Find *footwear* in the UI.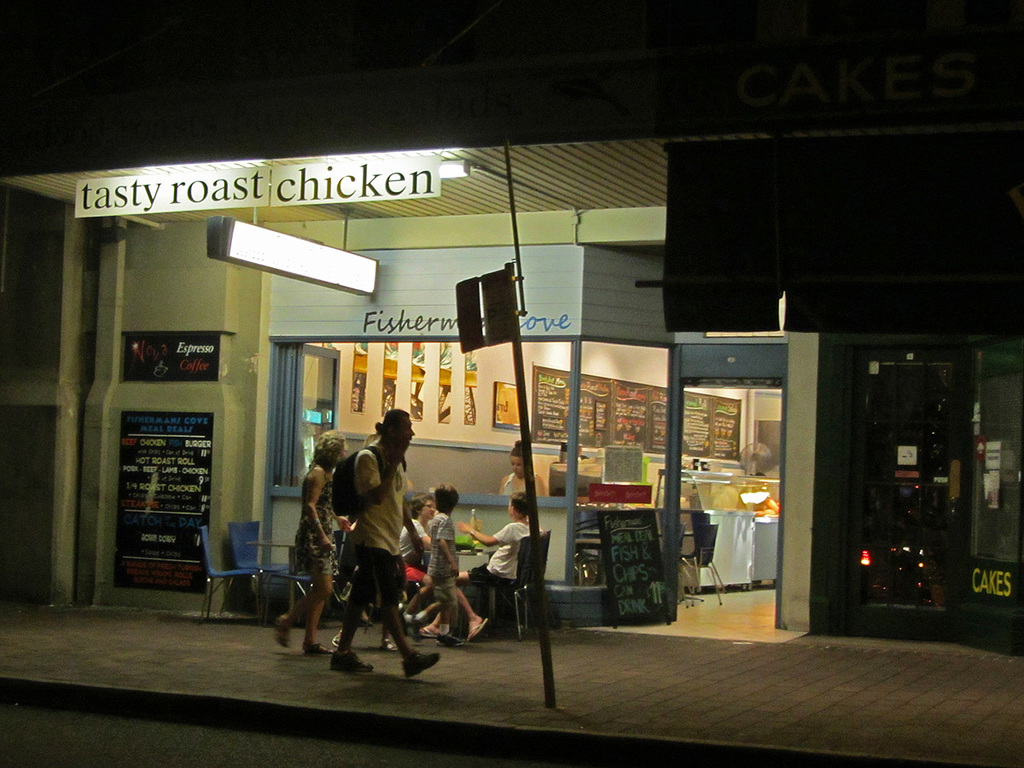
UI element at [470,618,493,641].
